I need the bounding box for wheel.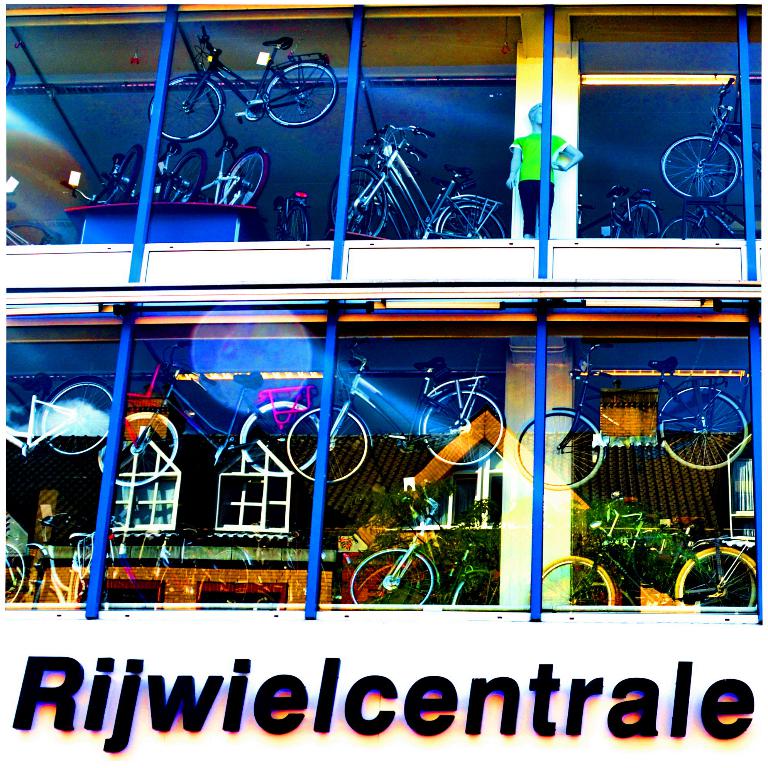
Here it is: BBox(663, 216, 711, 238).
